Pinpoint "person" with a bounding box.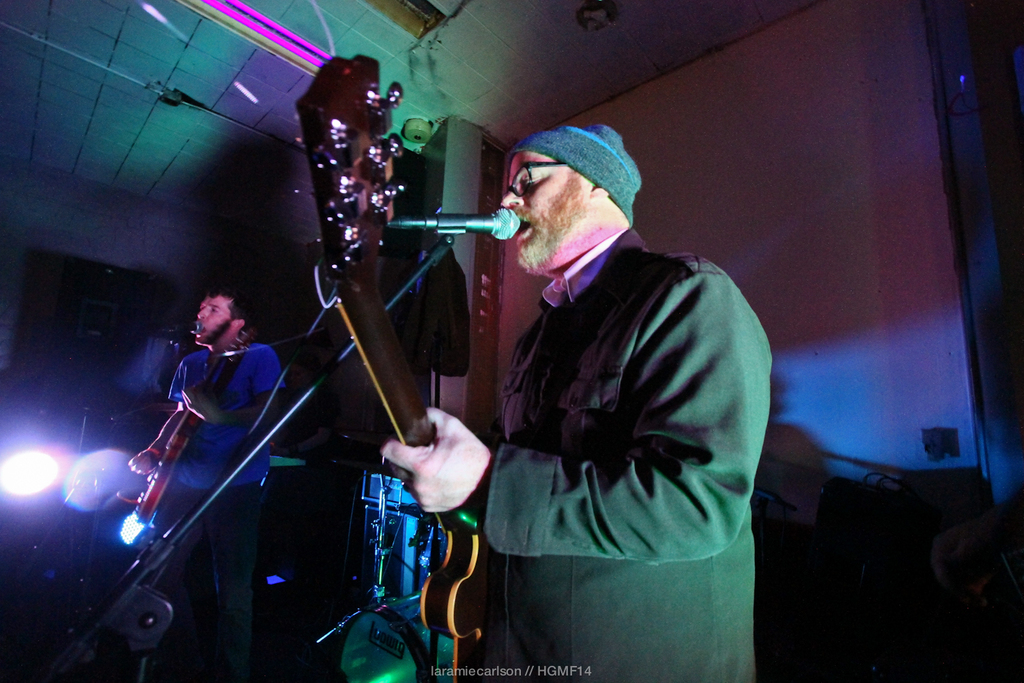
bbox(173, 279, 282, 682).
